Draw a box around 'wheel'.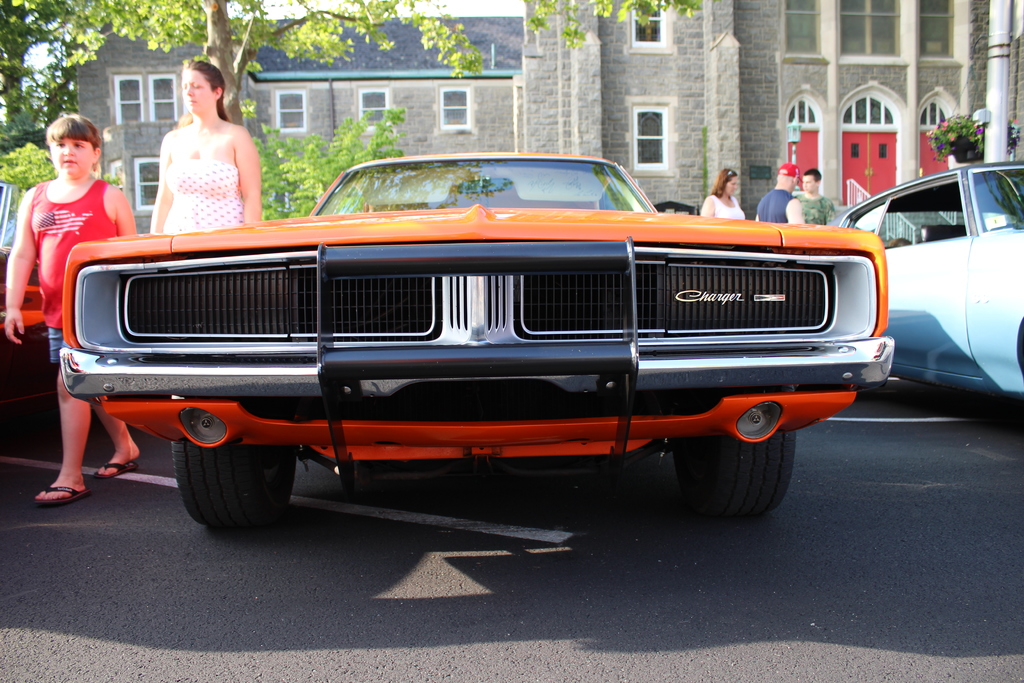
673/430/795/518.
